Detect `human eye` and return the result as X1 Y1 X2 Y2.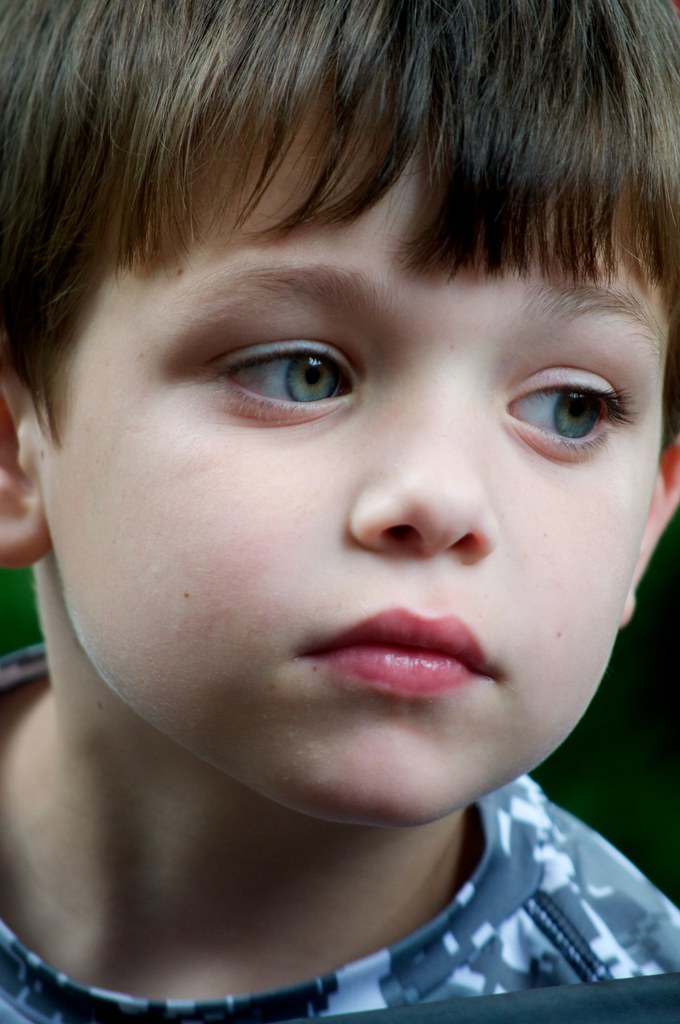
210 330 382 415.
